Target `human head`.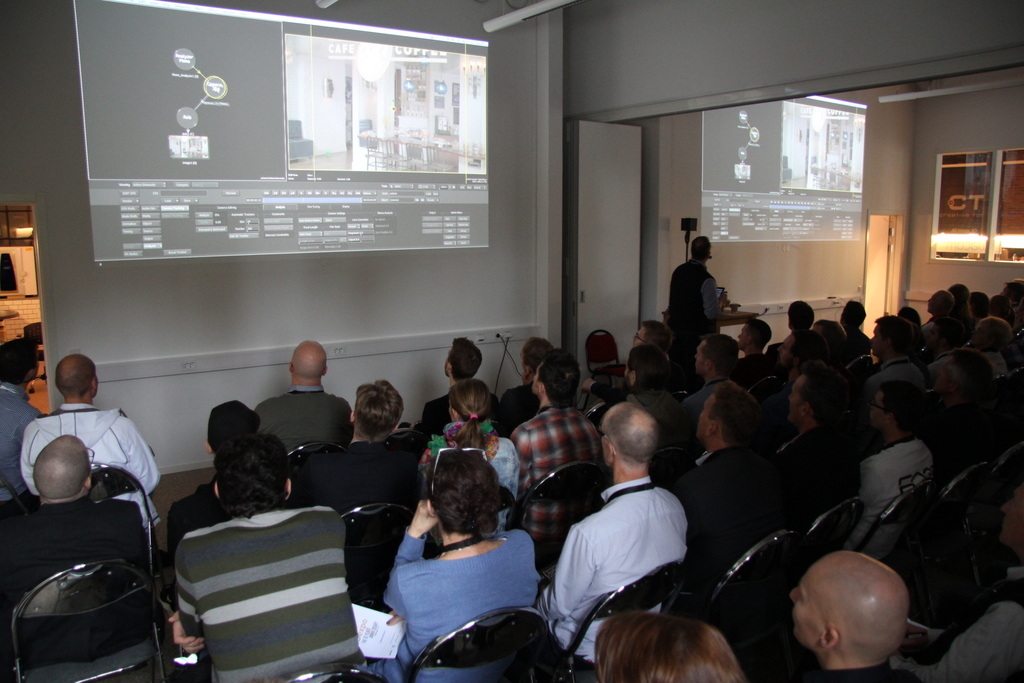
Target region: <box>29,434,92,497</box>.
